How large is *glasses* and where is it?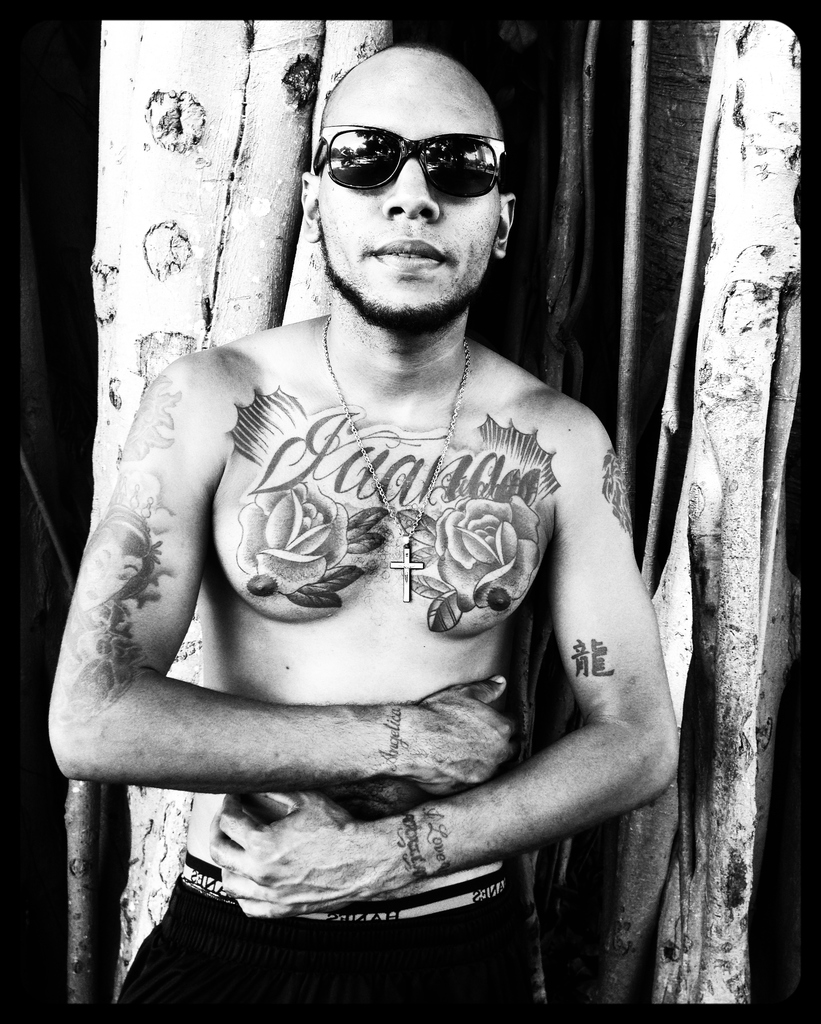
Bounding box: {"left": 313, "top": 127, "right": 512, "bottom": 189}.
